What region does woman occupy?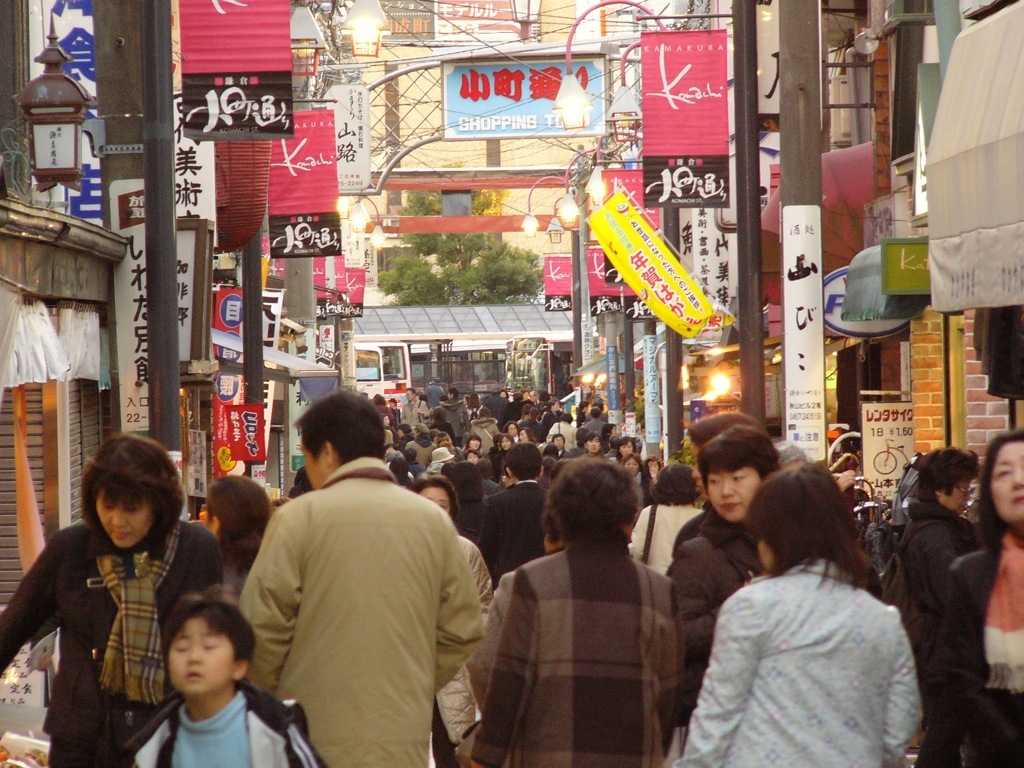
bbox(539, 457, 557, 490).
